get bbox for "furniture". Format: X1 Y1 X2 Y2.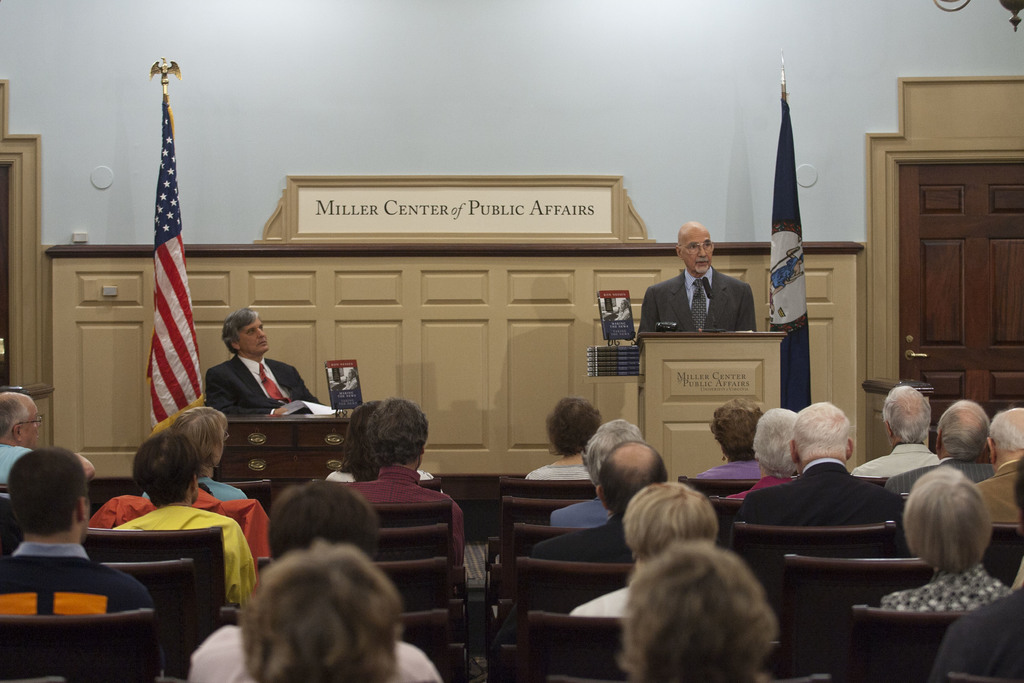
209 413 348 513.
